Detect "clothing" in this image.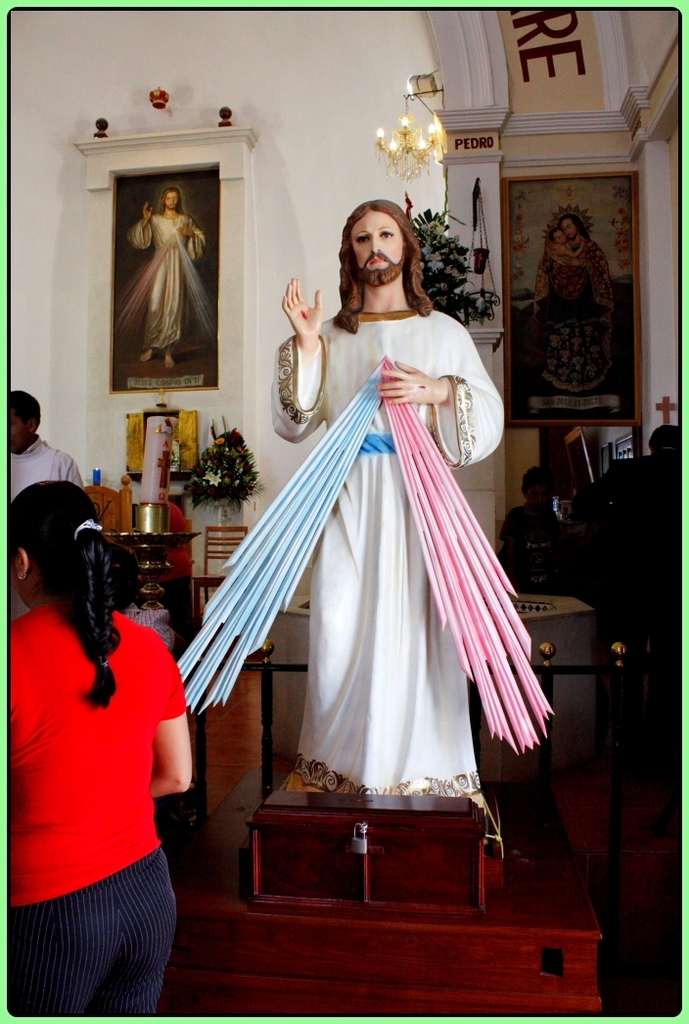
Detection: crop(275, 304, 509, 797).
